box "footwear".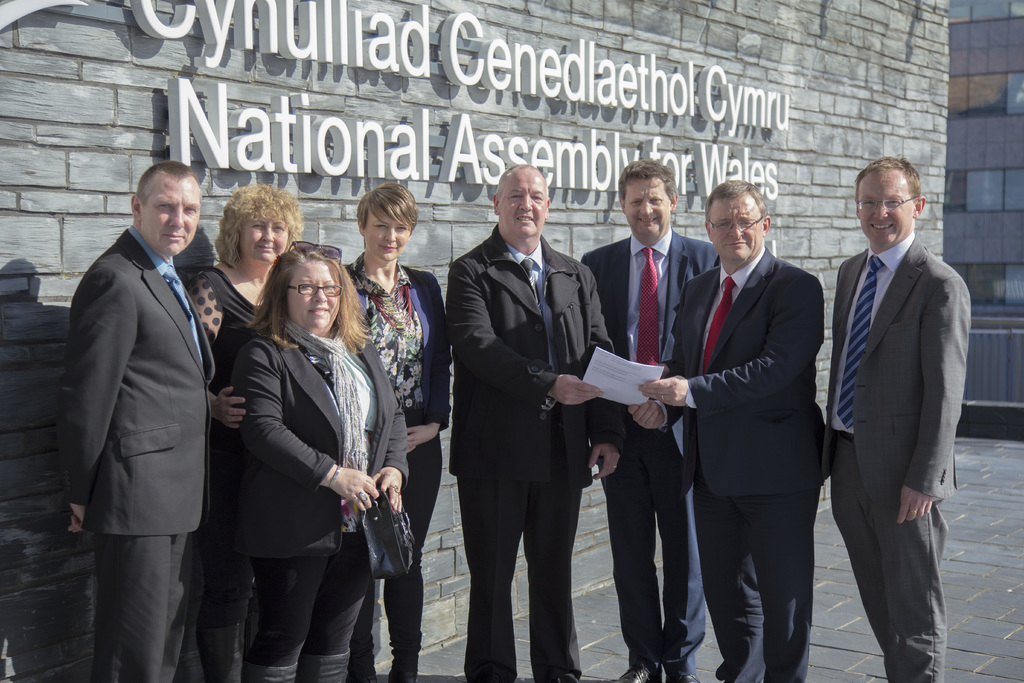
detection(612, 658, 661, 682).
